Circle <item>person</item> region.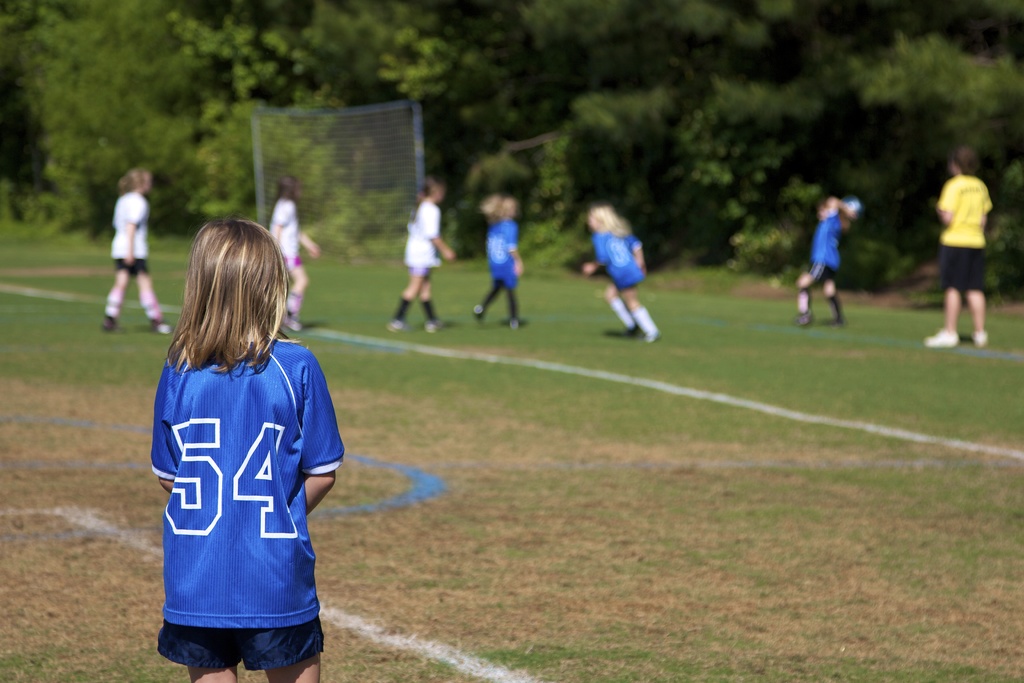
Region: 584, 205, 660, 344.
